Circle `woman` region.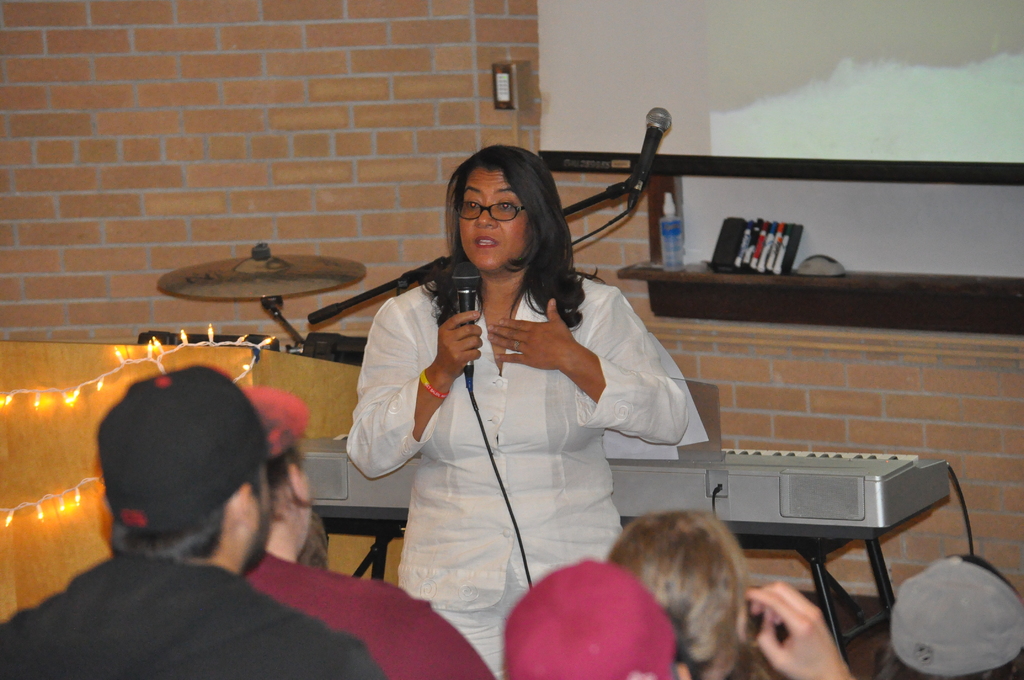
Region: bbox(356, 149, 680, 648).
